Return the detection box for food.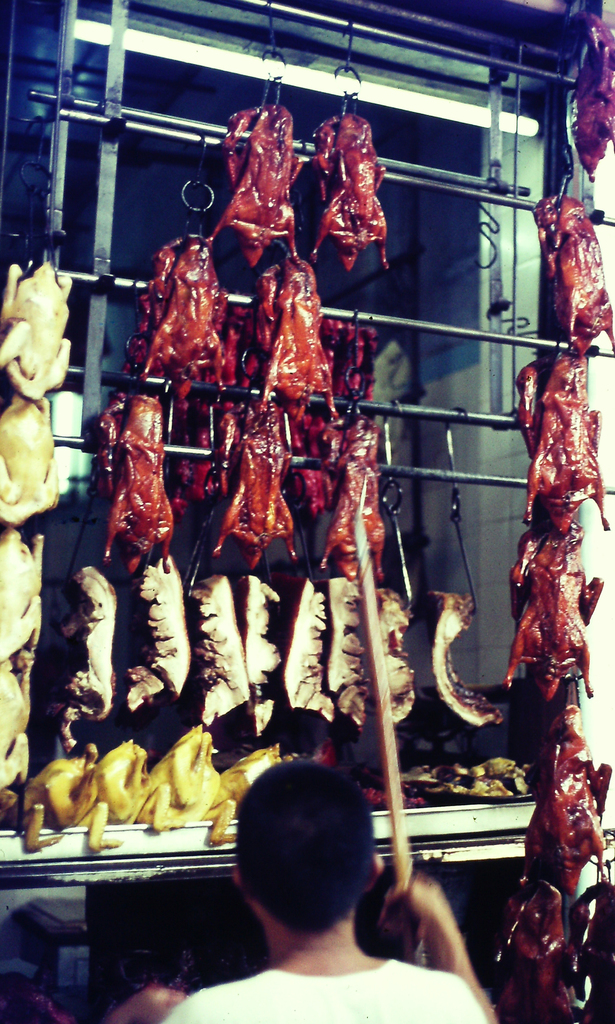
[205, 396, 298, 574].
